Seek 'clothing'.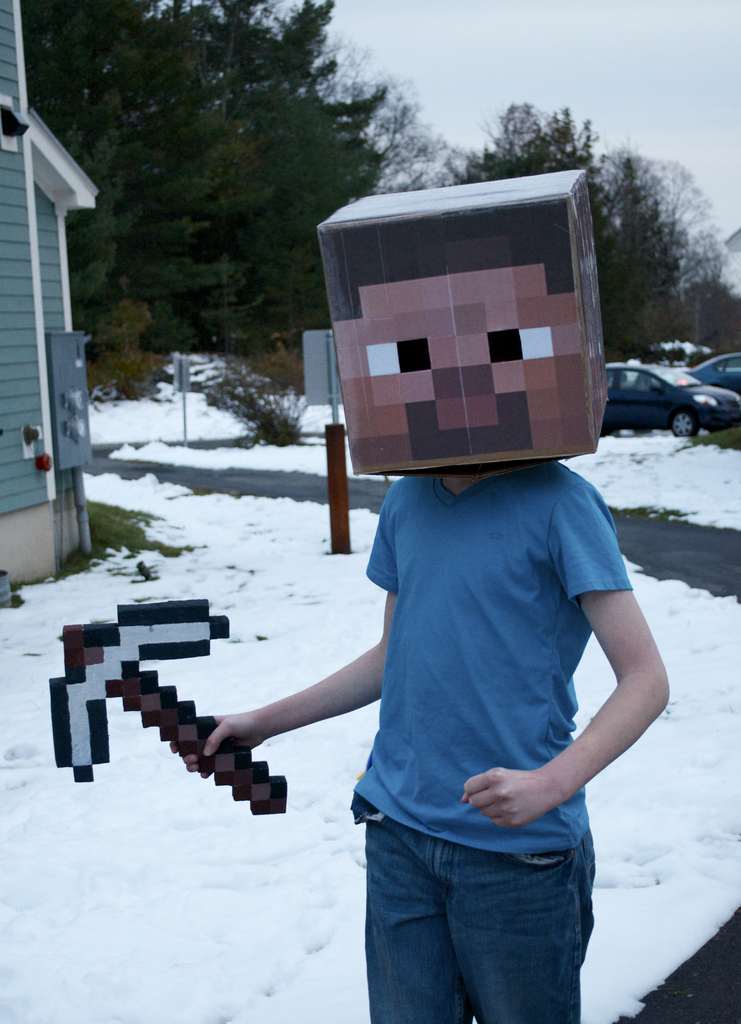
{"left": 298, "top": 357, "right": 658, "bottom": 962}.
